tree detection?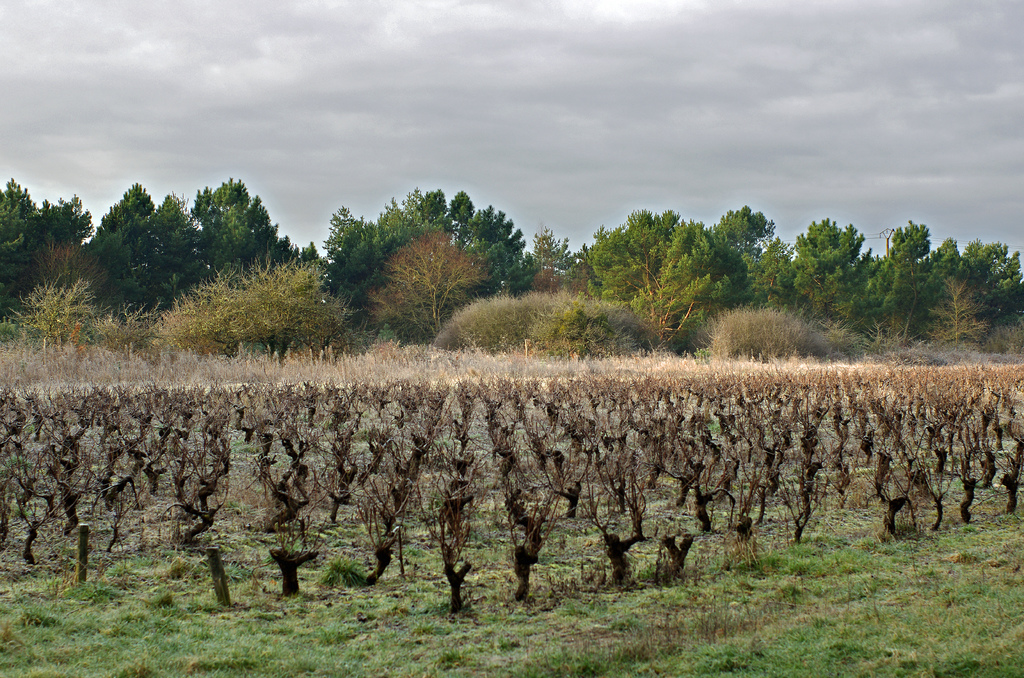
detection(449, 188, 477, 256)
